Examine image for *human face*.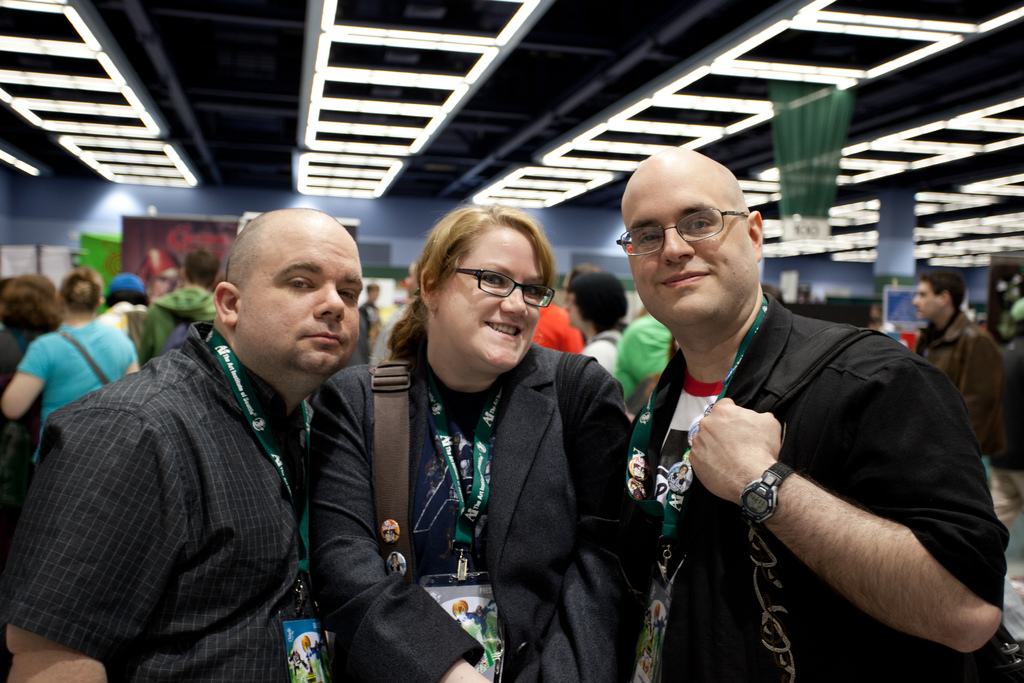
Examination result: crop(627, 176, 754, 321).
